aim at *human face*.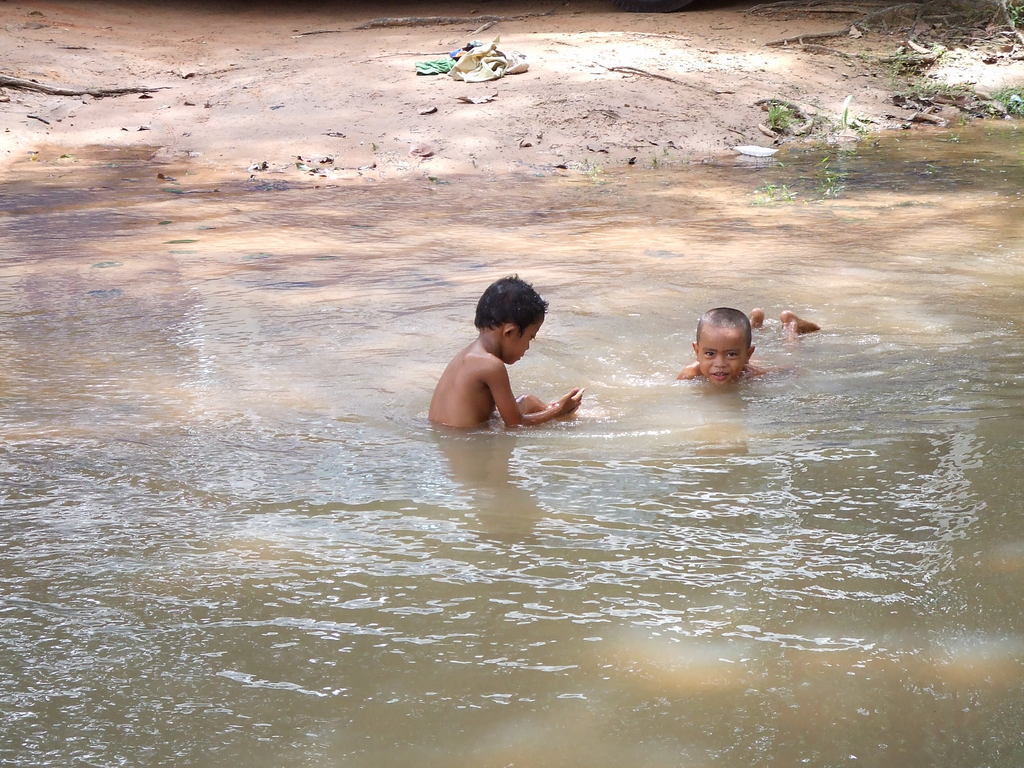
Aimed at crop(698, 328, 746, 386).
